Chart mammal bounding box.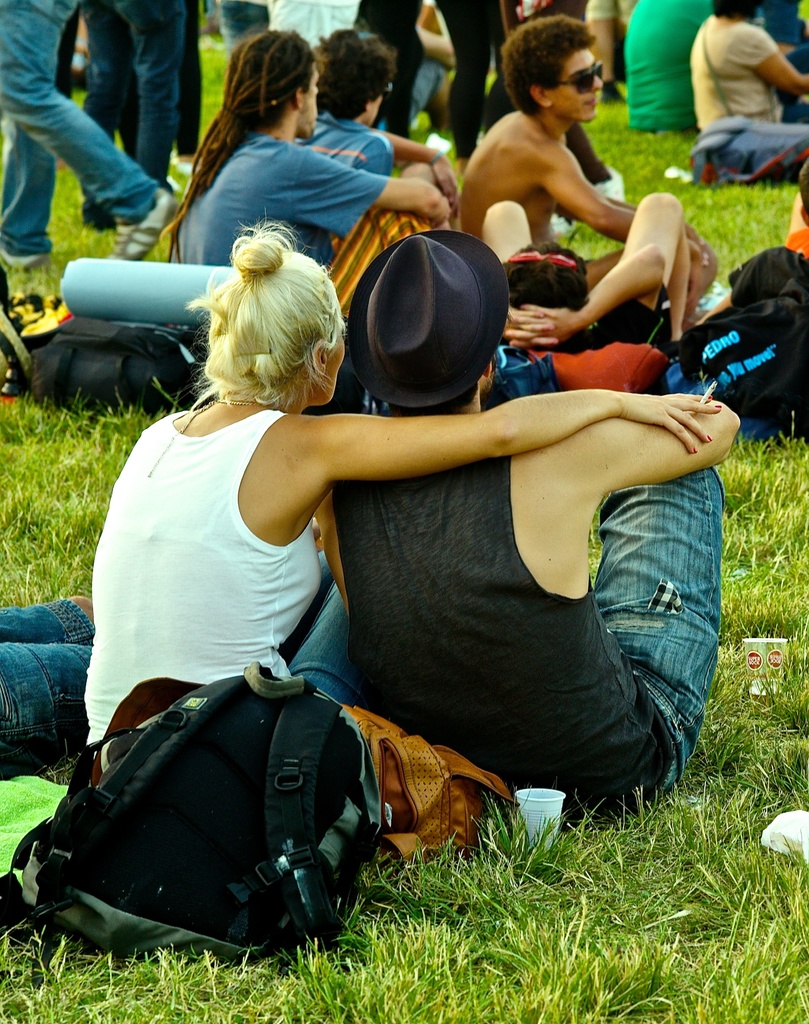
Charted: select_region(429, 0, 515, 176).
